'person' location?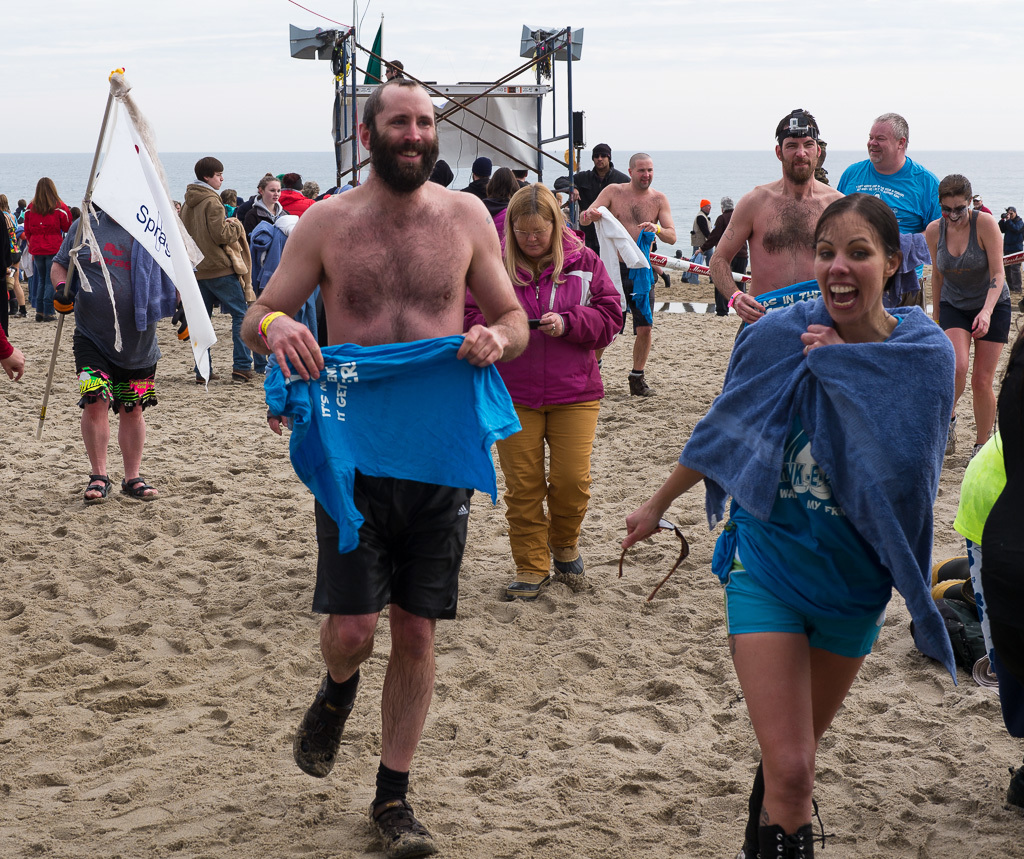
{"left": 954, "top": 430, "right": 1005, "bottom": 679}
